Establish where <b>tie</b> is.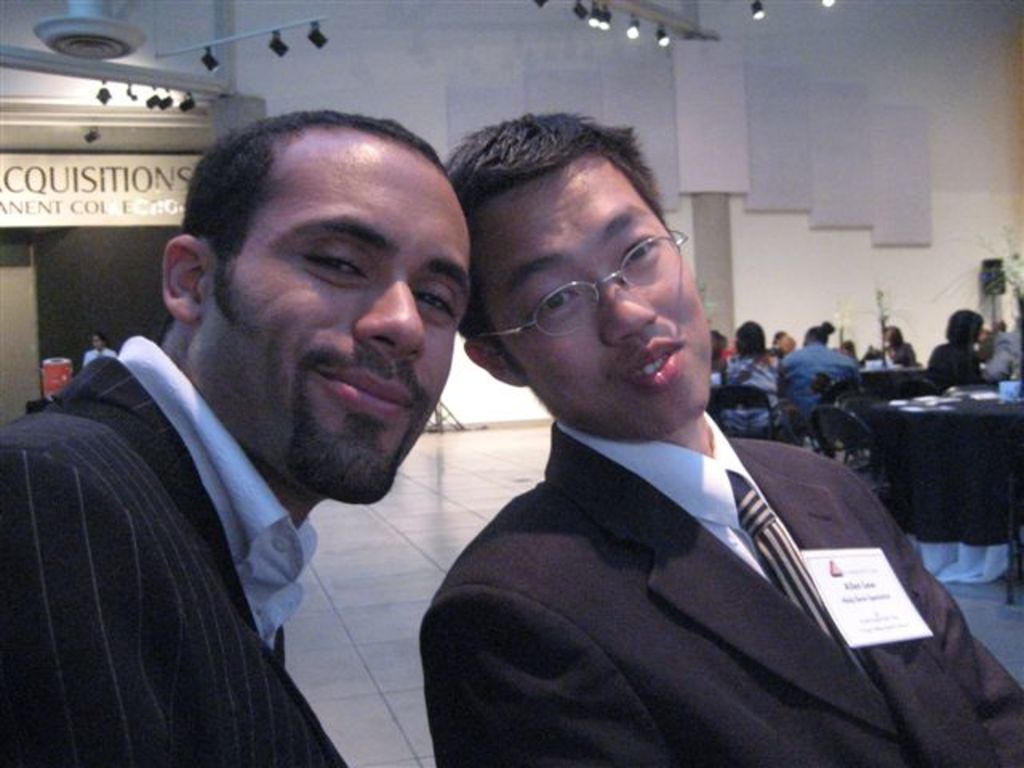
Established at bbox=[730, 474, 899, 715].
